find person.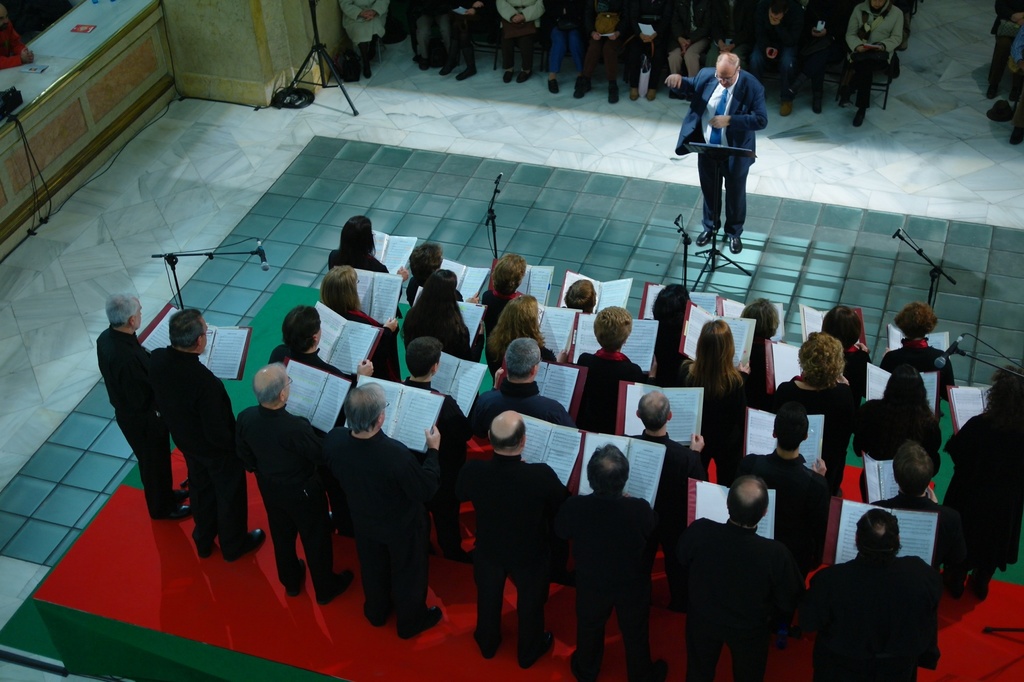
(317,261,403,354).
